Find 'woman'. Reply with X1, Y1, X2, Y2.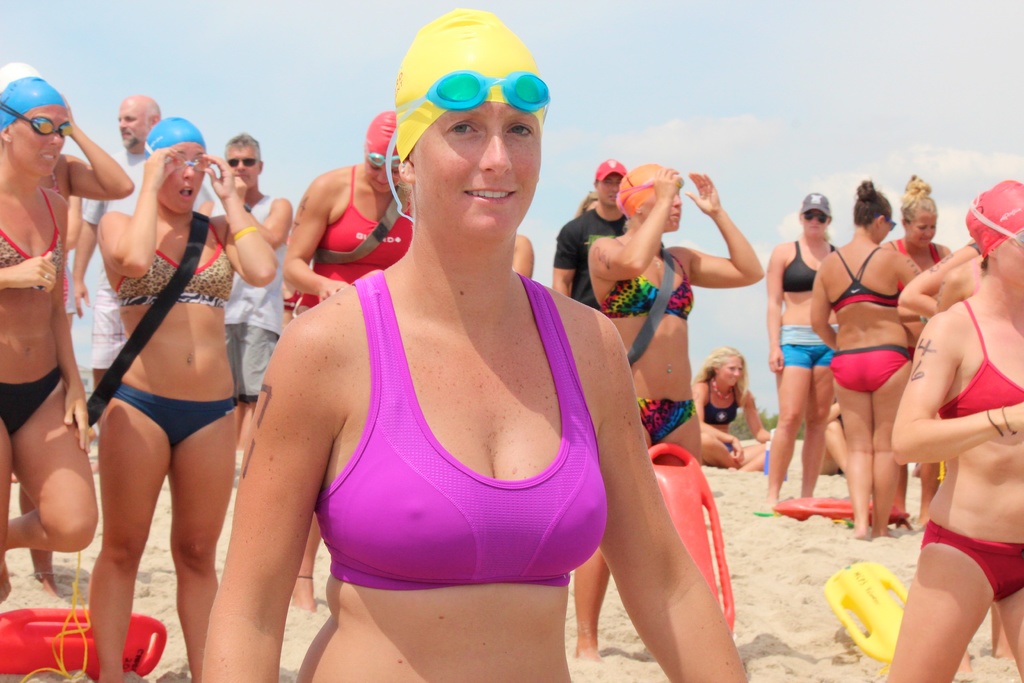
902, 240, 977, 319.
